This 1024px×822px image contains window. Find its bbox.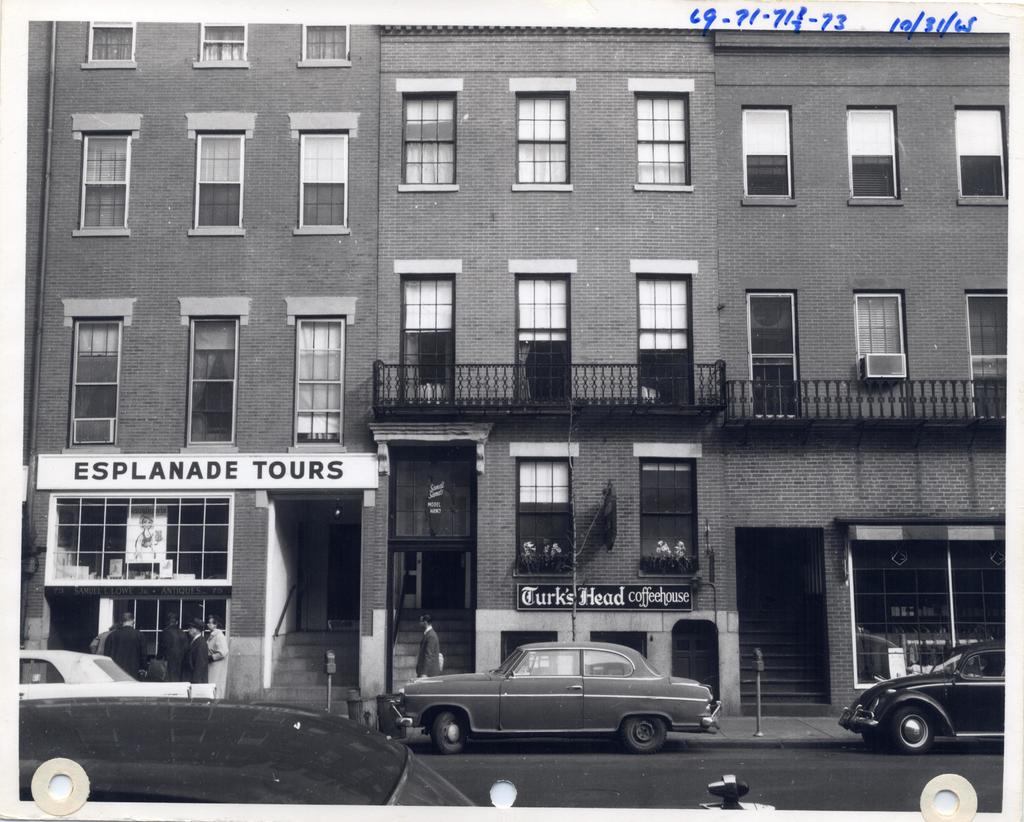
509:444:578:580.
